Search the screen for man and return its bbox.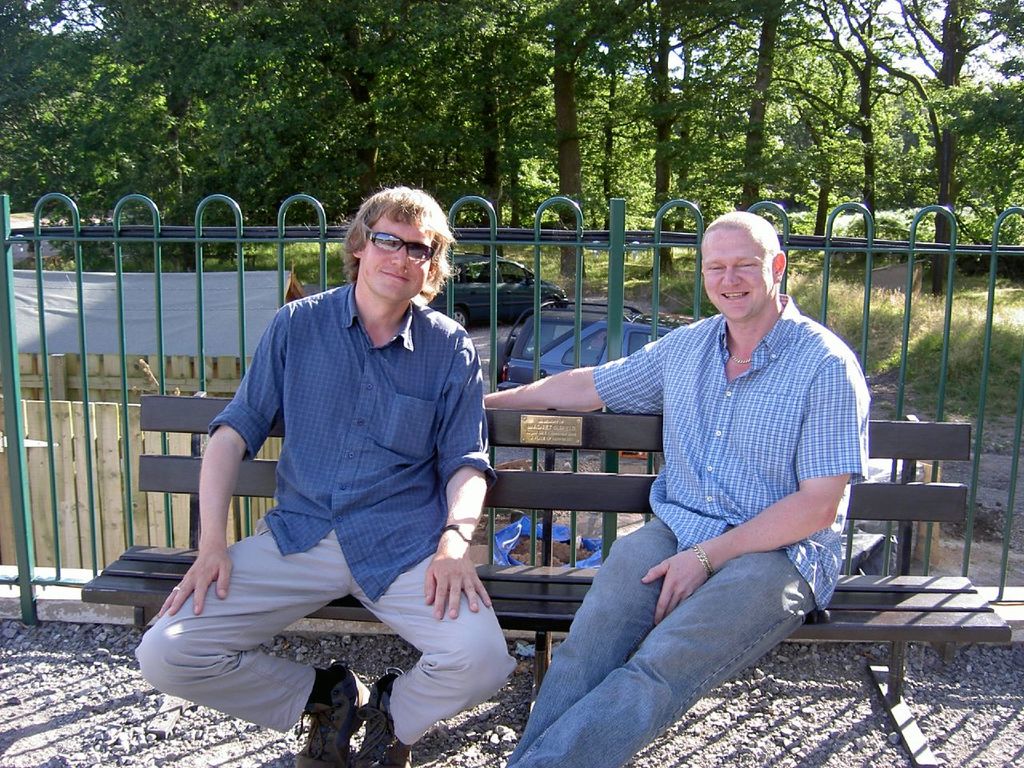
Found: BBox(481, 206, 870, 767).
